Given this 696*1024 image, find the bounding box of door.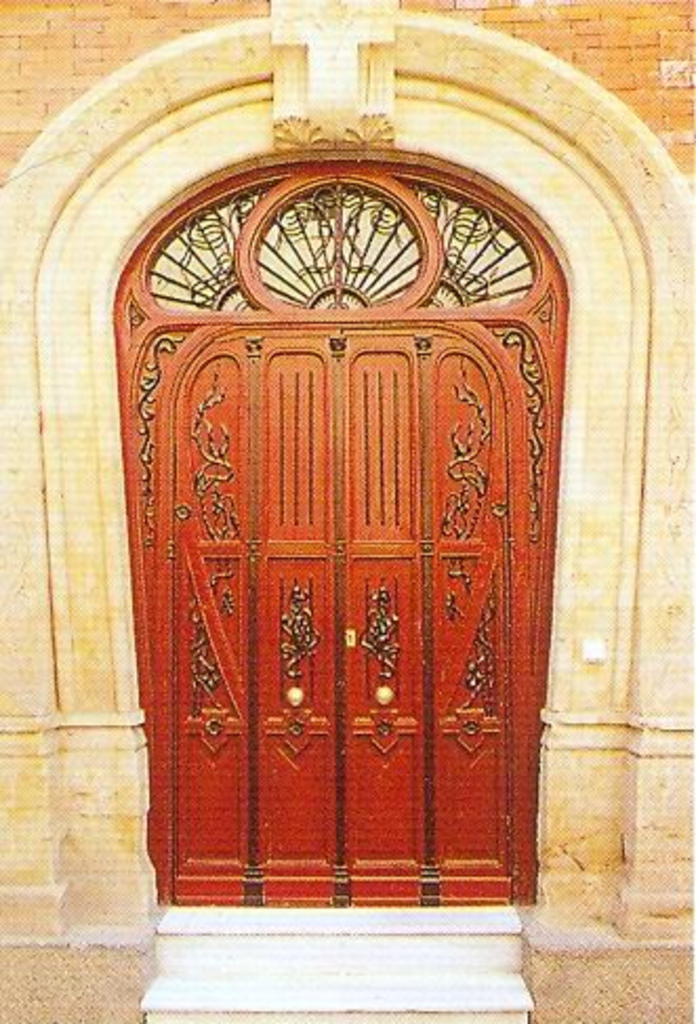
detection(118, 324, 557, 896).
